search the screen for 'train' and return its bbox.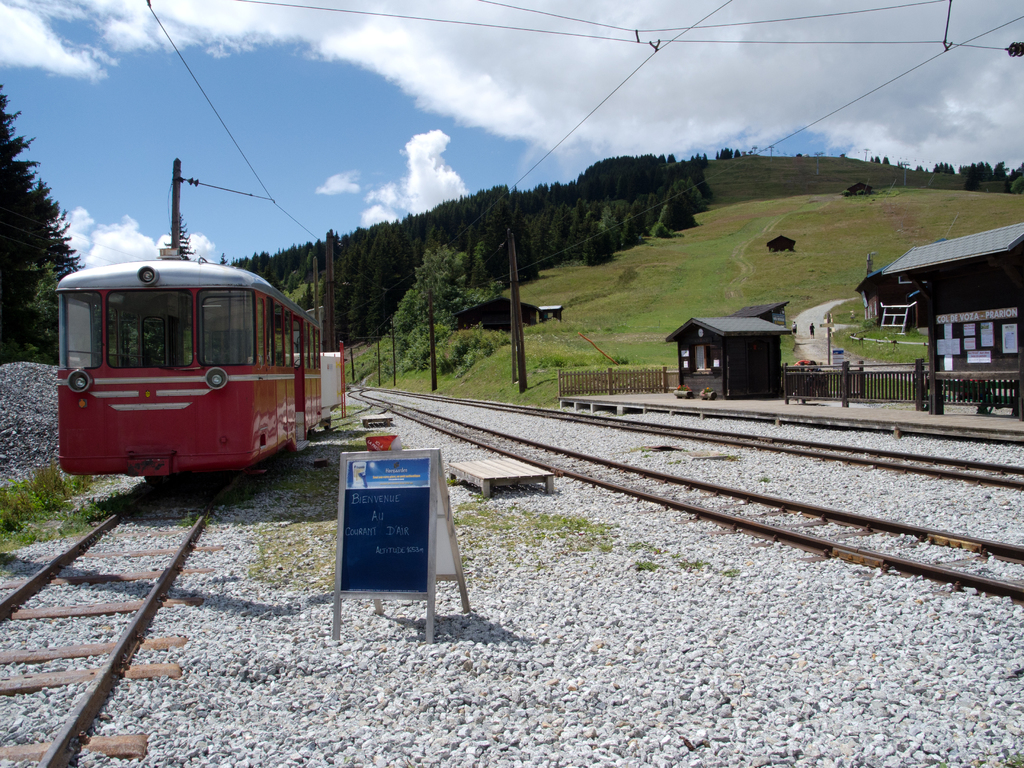
Found: box(58, 249, 319, 493).
